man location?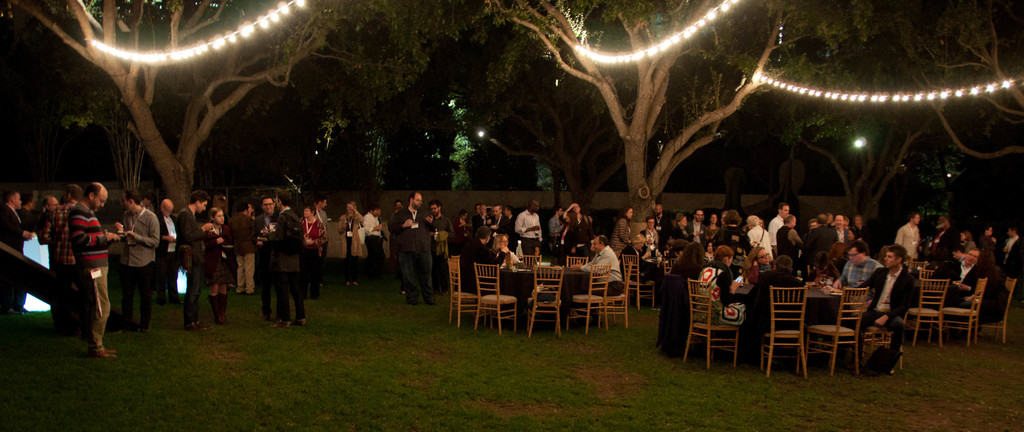
159,196,180,313
